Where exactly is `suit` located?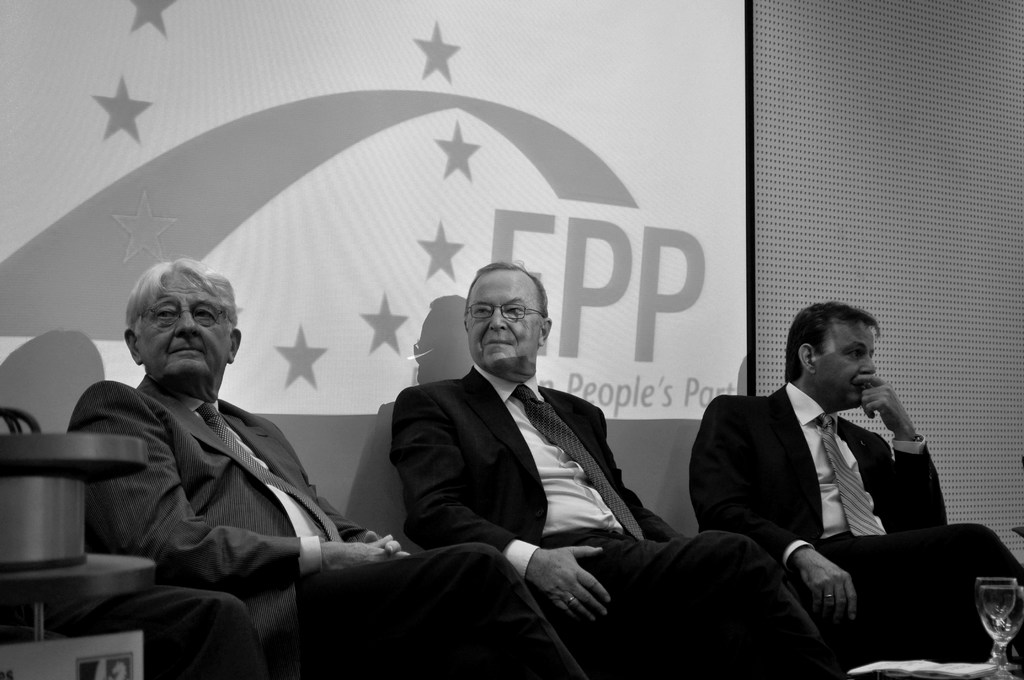
Its bounding box is x1=381 y1=358 x2=837 y2=679.
